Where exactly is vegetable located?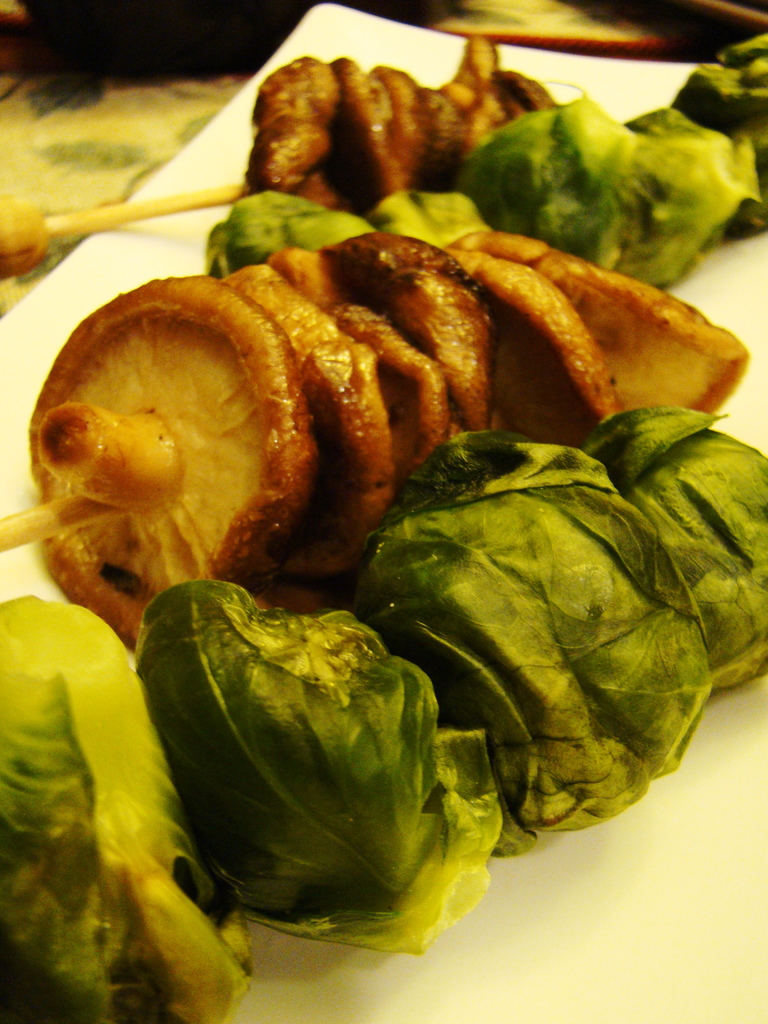
Its bounding box is <box>480,43,767,290</box>.
